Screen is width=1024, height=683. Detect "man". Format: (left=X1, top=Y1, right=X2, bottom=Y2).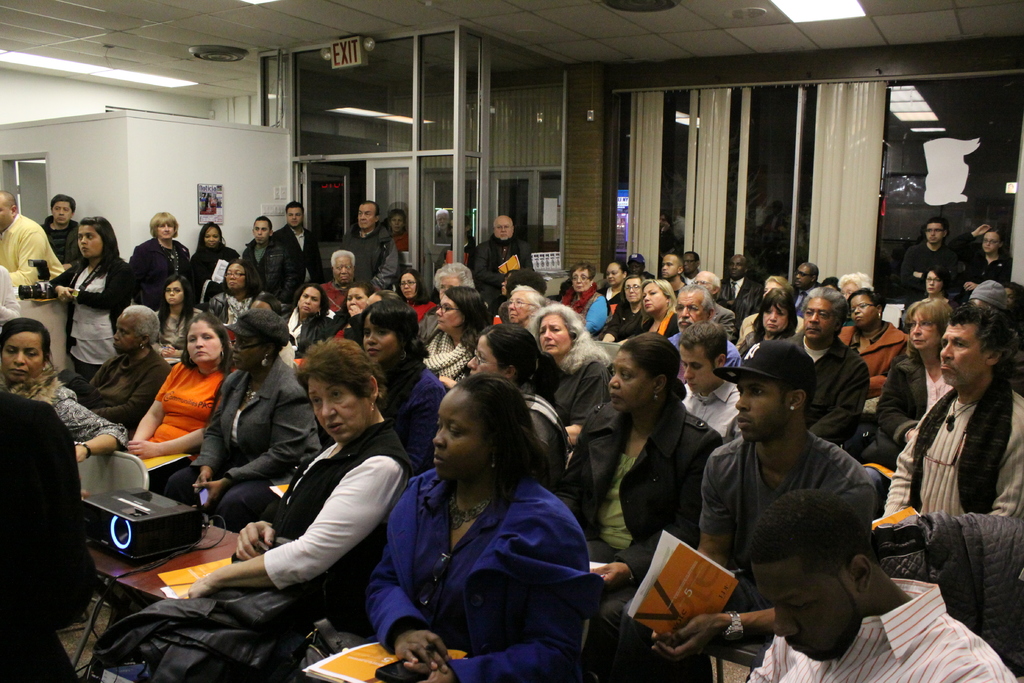
(left=436, top=210, right=452, bottom=245).
